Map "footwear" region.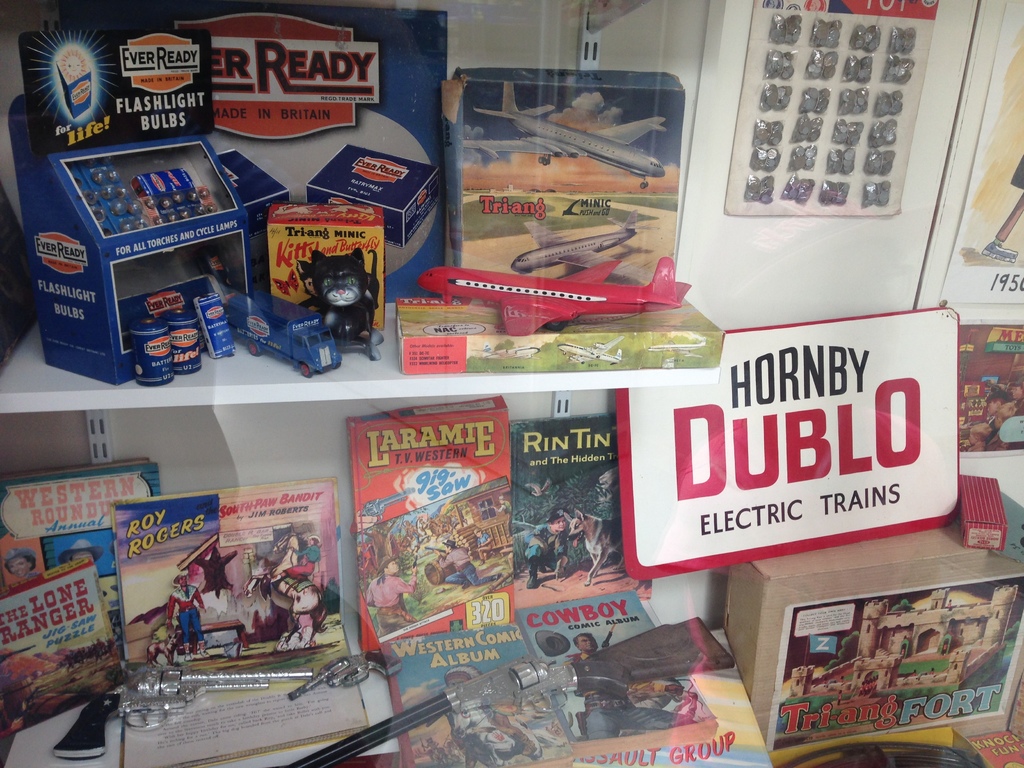
Mapped to box=[185, 644, 193, 661].
